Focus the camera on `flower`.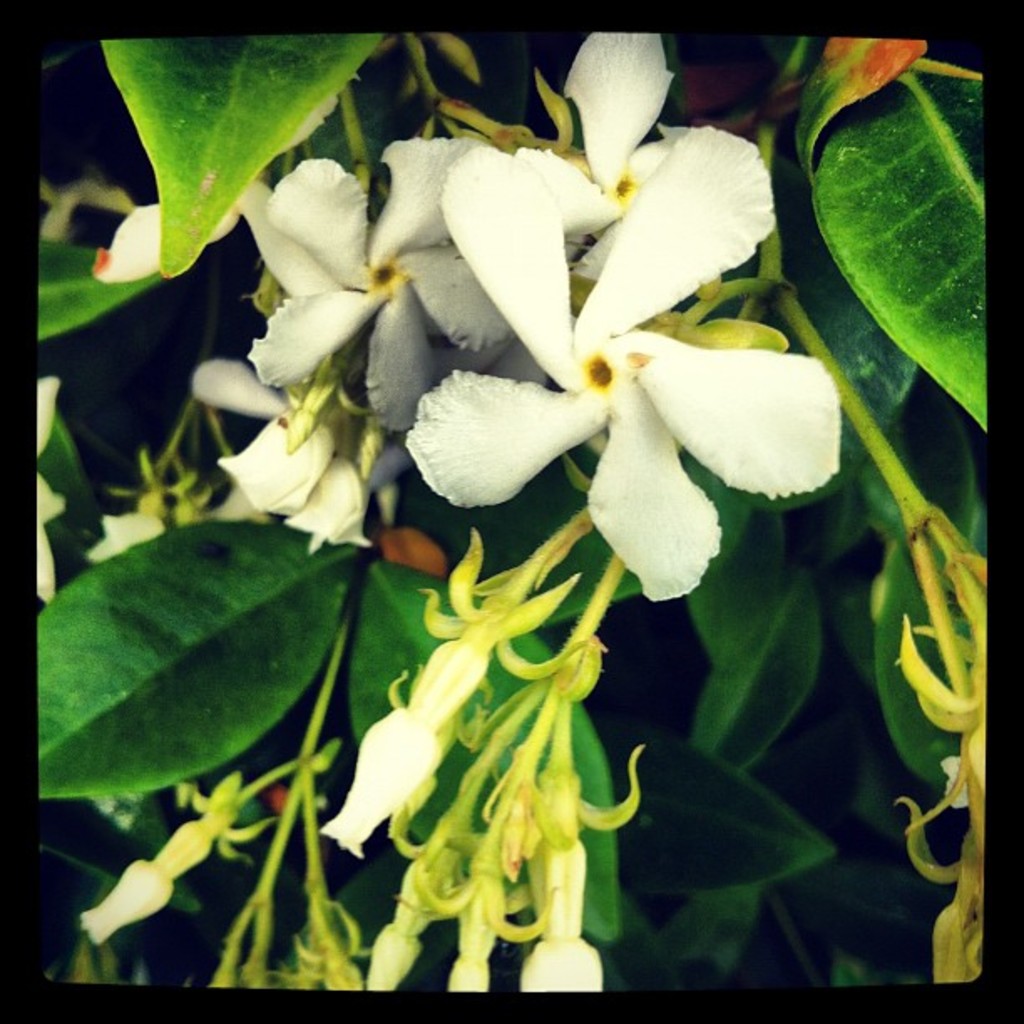
Focus region: 520:711:644:999.
